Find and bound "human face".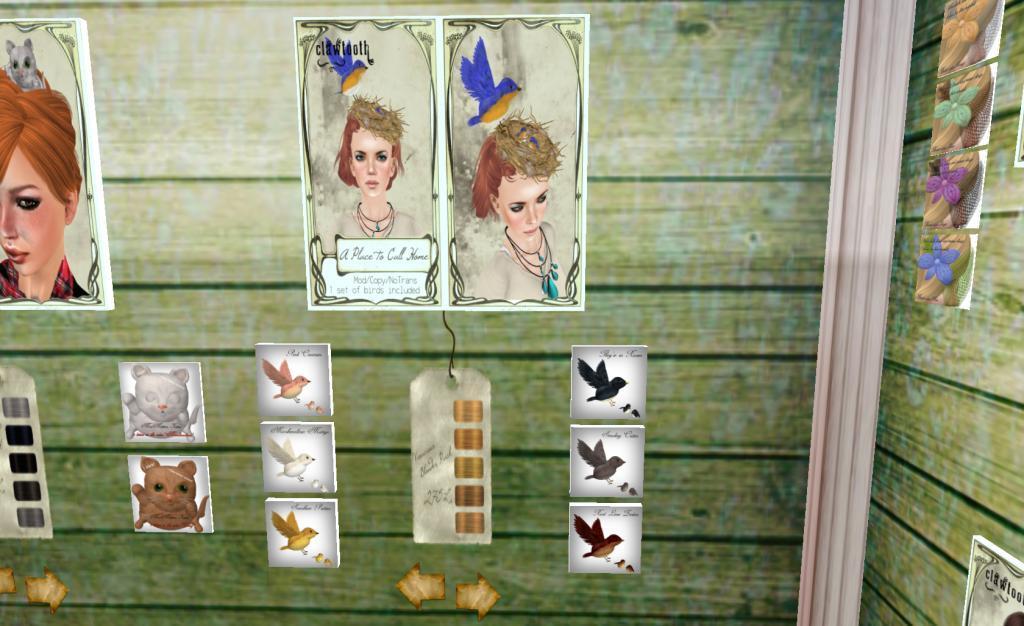
Bound: region(0, 145, 67, 278).
